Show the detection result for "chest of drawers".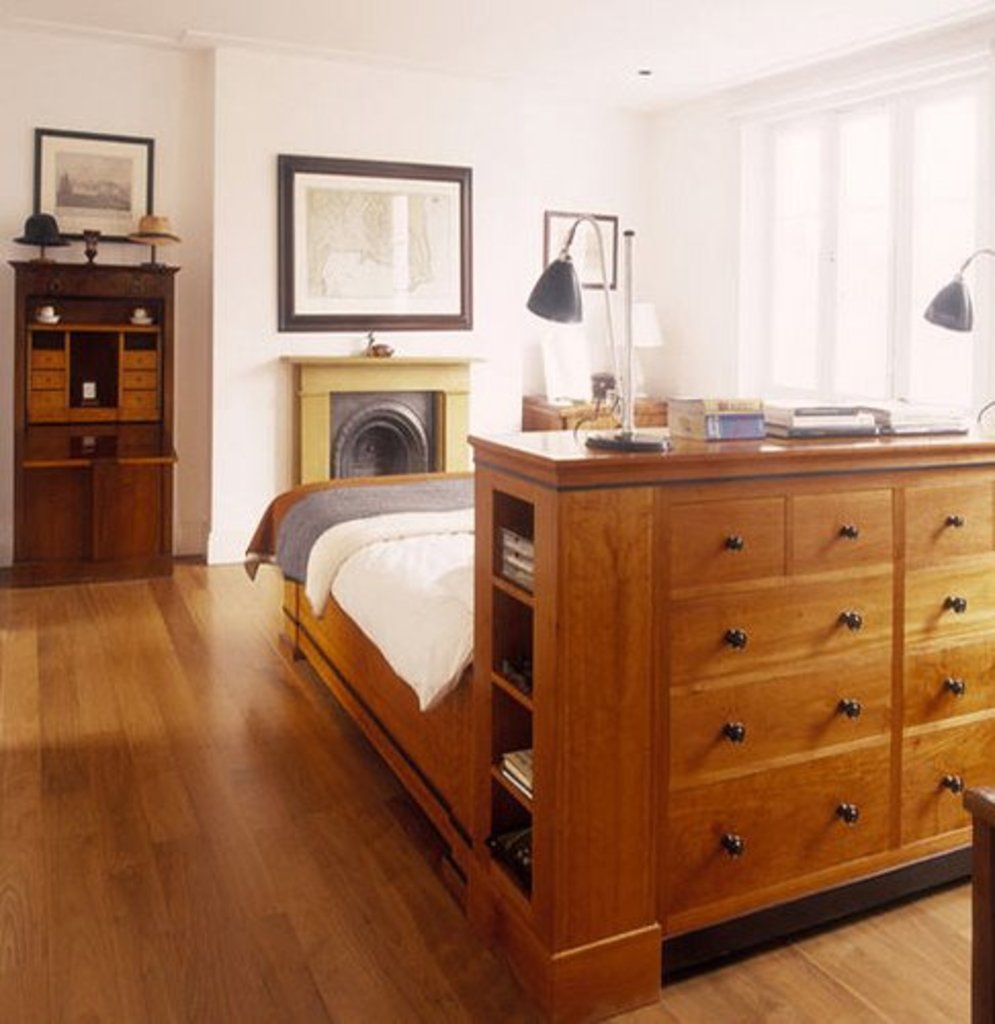
{"left": 461, "top": 436, "right": 993, "bottom": 1022}.
